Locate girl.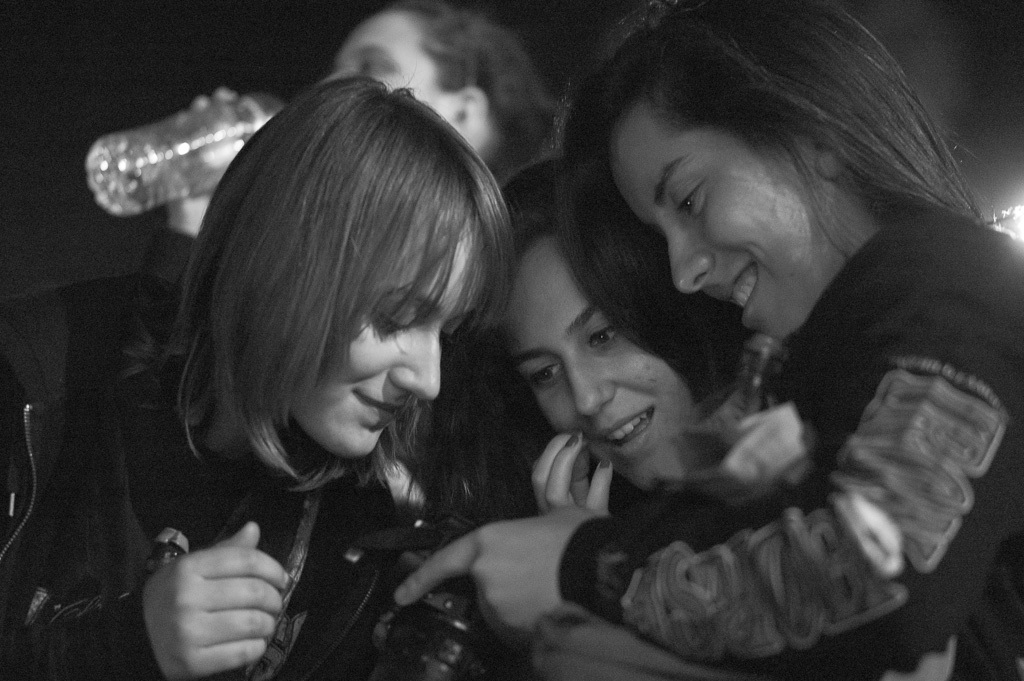
Bounding box: x1=0, y1=73, x2=529, y2=680.
